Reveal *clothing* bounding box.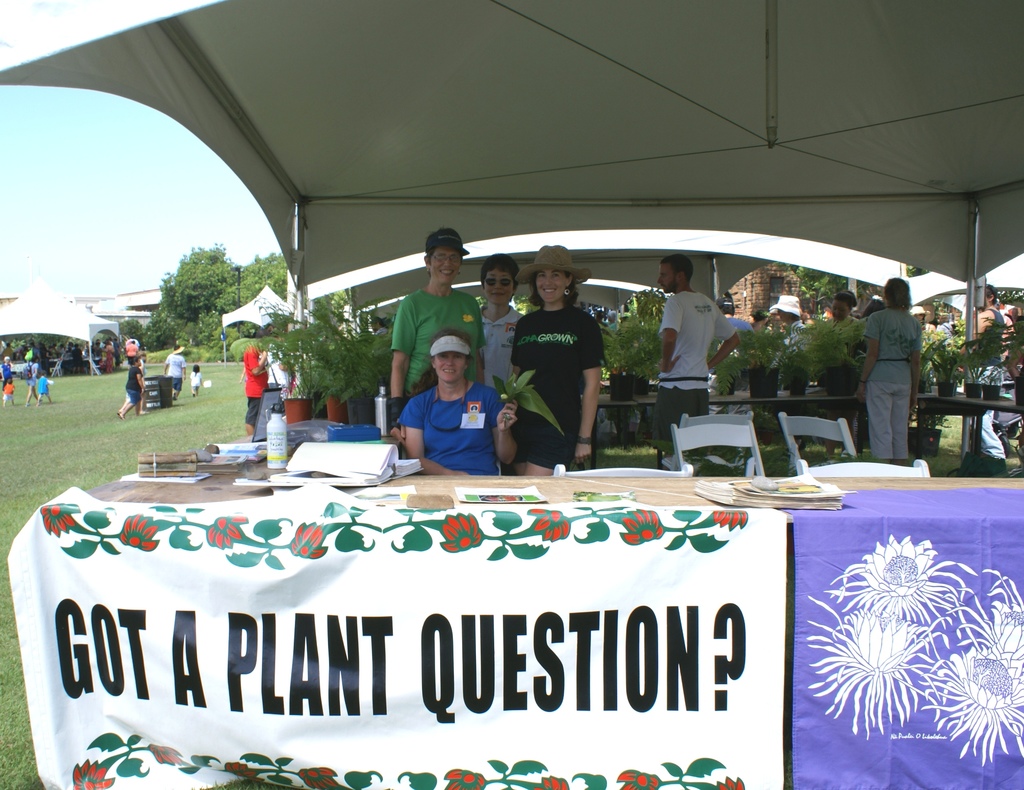
Revealed: BBox(650, 284, 714, 454).
